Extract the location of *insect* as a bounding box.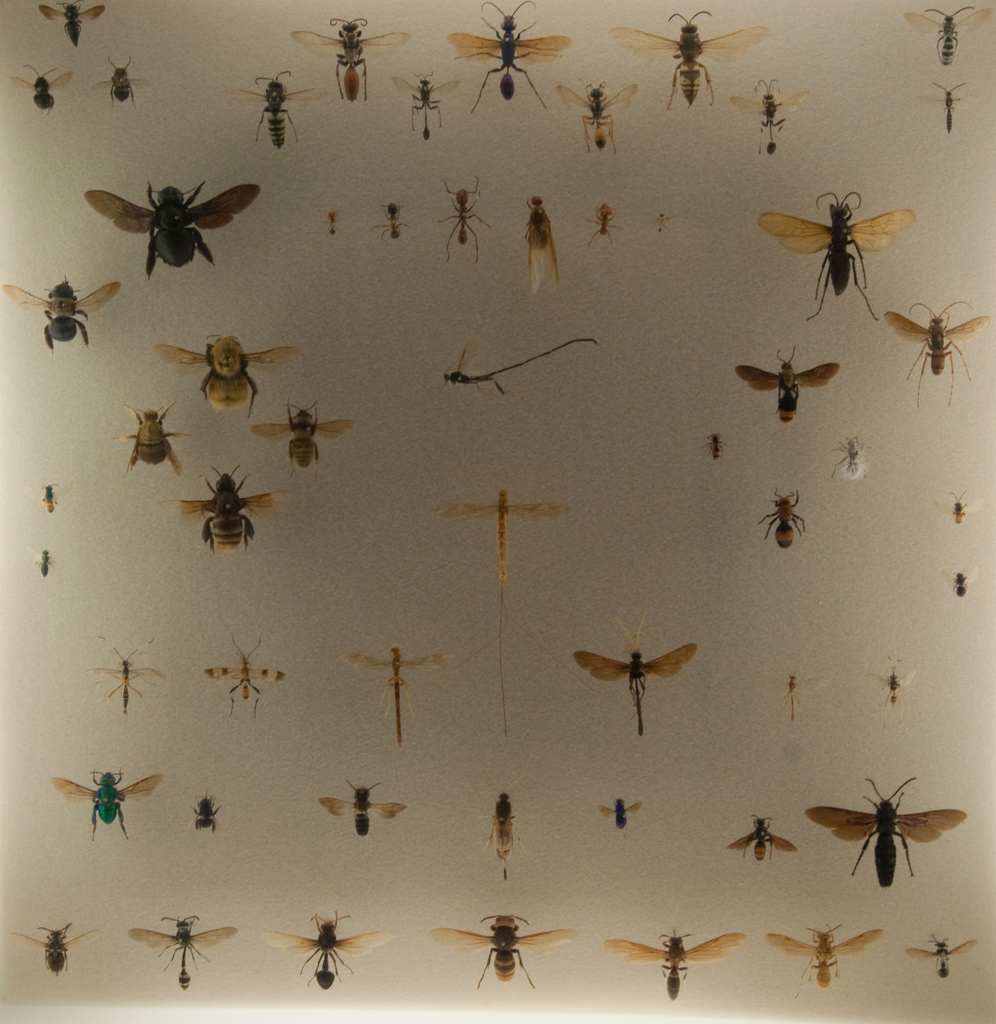
crop(810, 772, 967, 892).
